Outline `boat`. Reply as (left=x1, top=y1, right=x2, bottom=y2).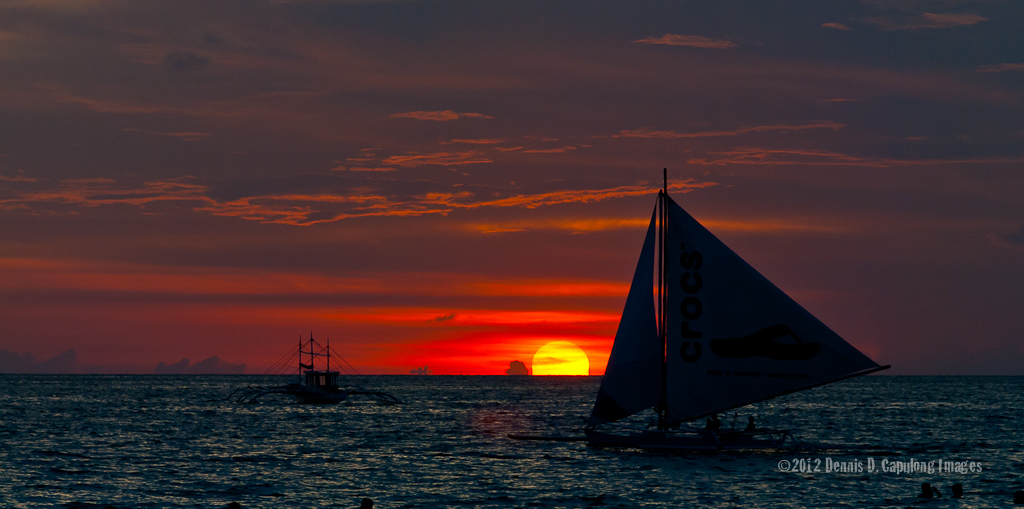
(left=580, top=171, right=901, bottom=426).
